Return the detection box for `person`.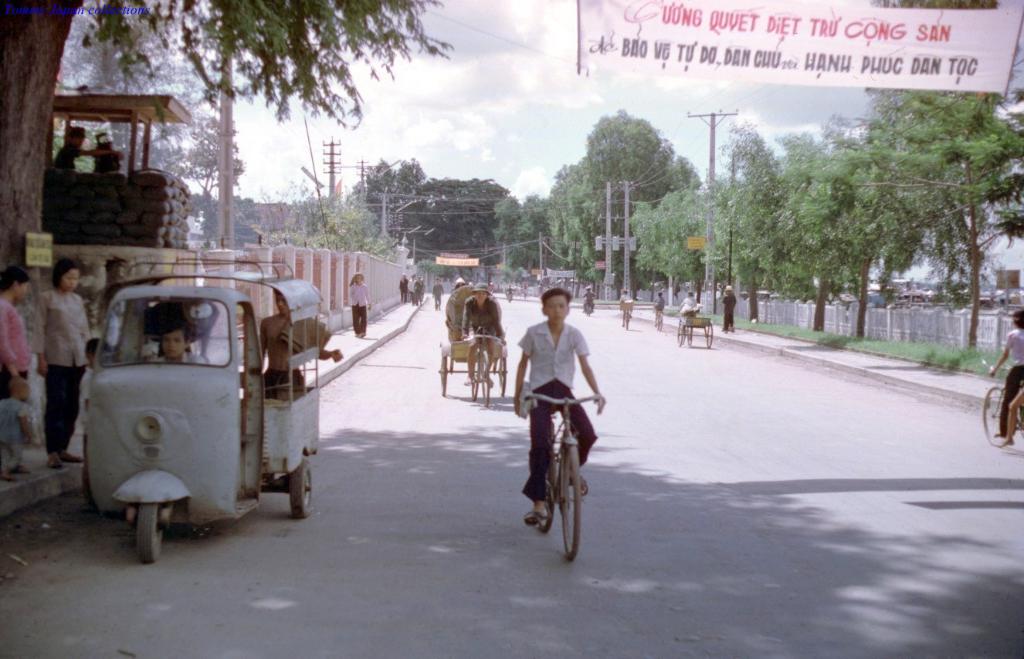
[719,286,736,327].
